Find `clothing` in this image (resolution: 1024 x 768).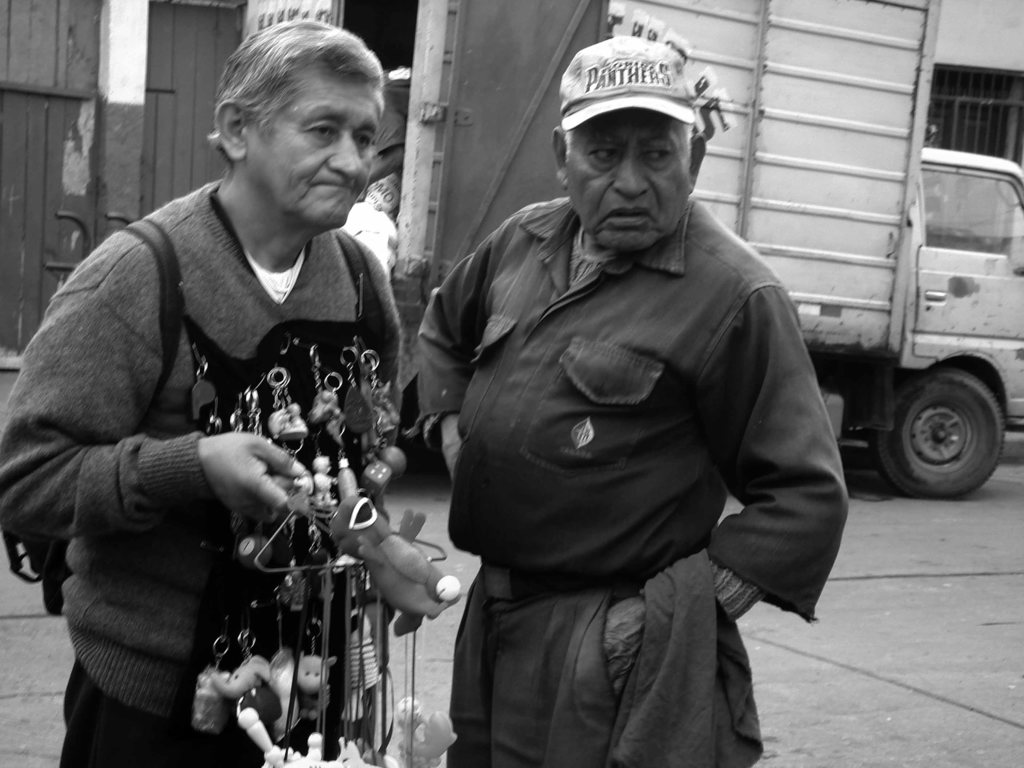
bbox(419, 192, 848, 767).
